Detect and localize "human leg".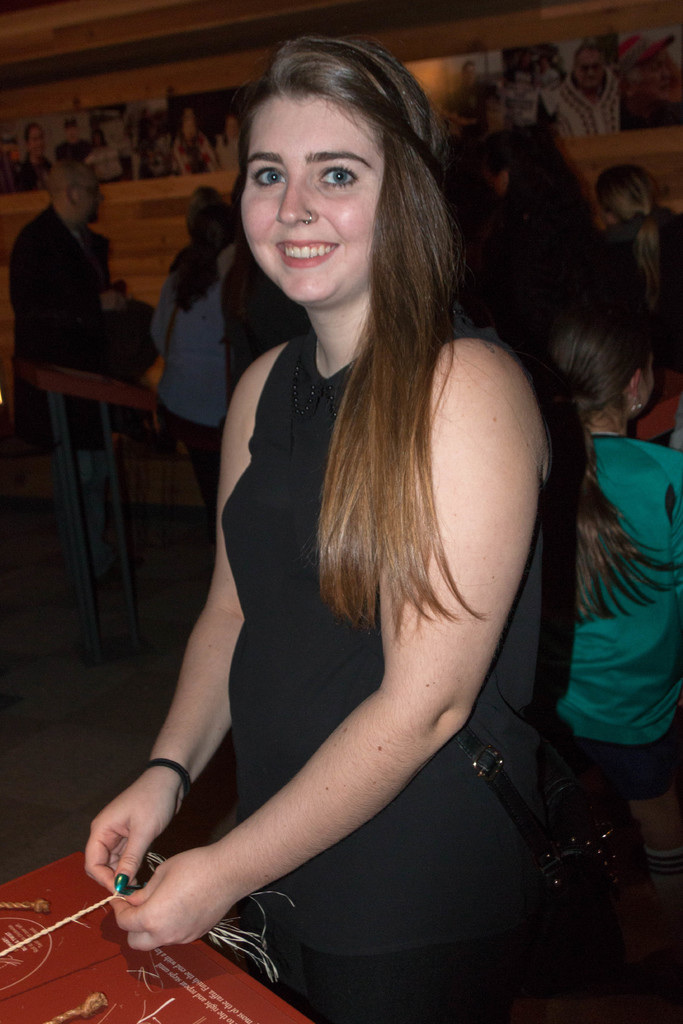
Localized at pyautogui.locateOnScreen(61, 429, 119, 588).
